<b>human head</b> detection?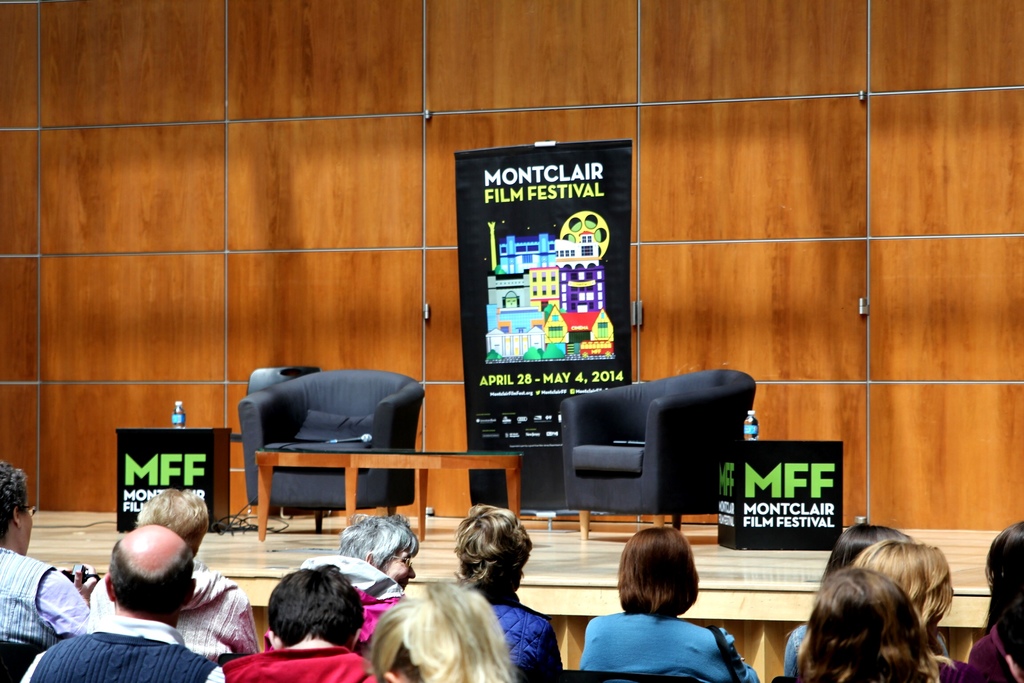
{"x1": 271, "y1": 565, "x2": 369, "y2": 653}
